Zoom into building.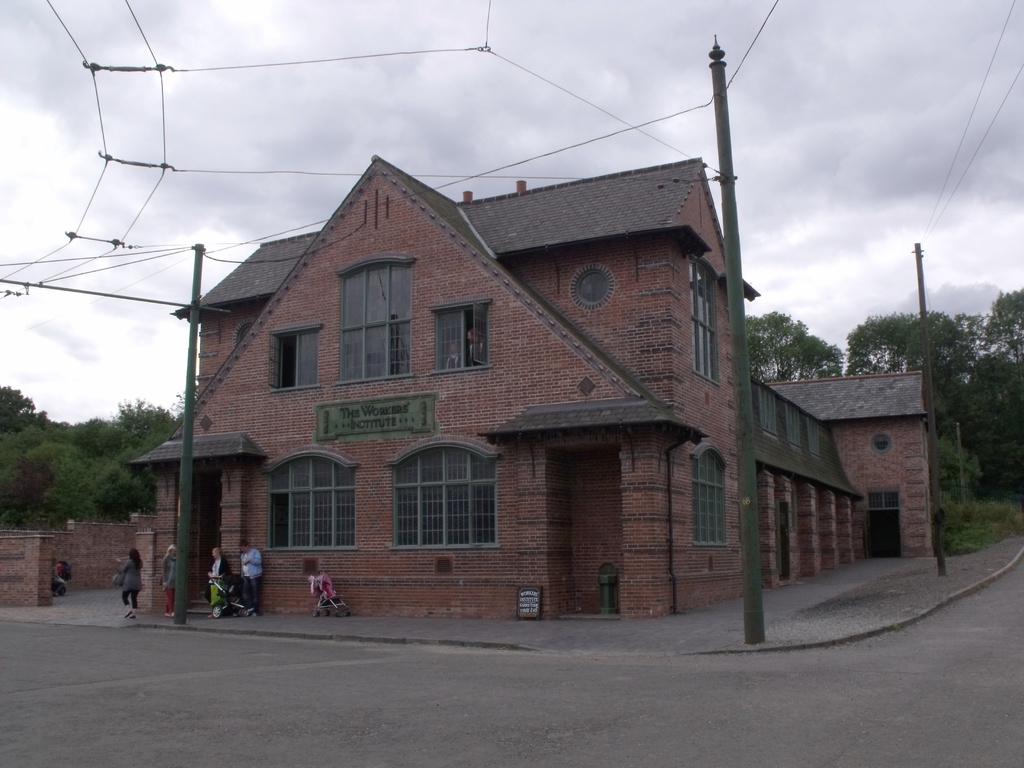
Zoom target: 128:154:938:620.
